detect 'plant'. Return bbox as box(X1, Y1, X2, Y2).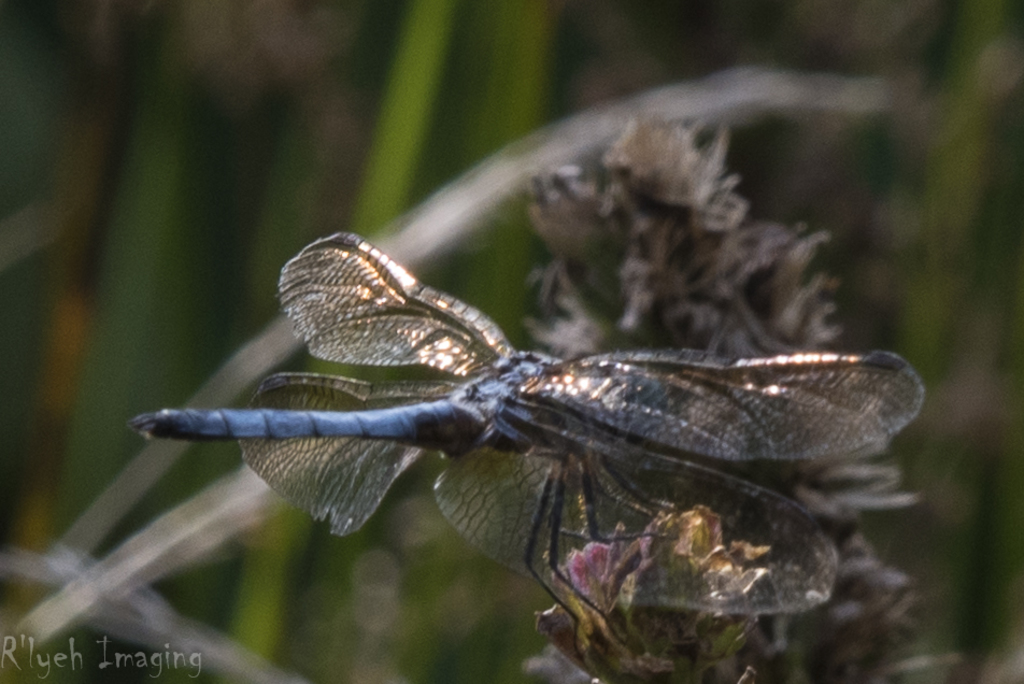
box(543, 110, 921, 683).
